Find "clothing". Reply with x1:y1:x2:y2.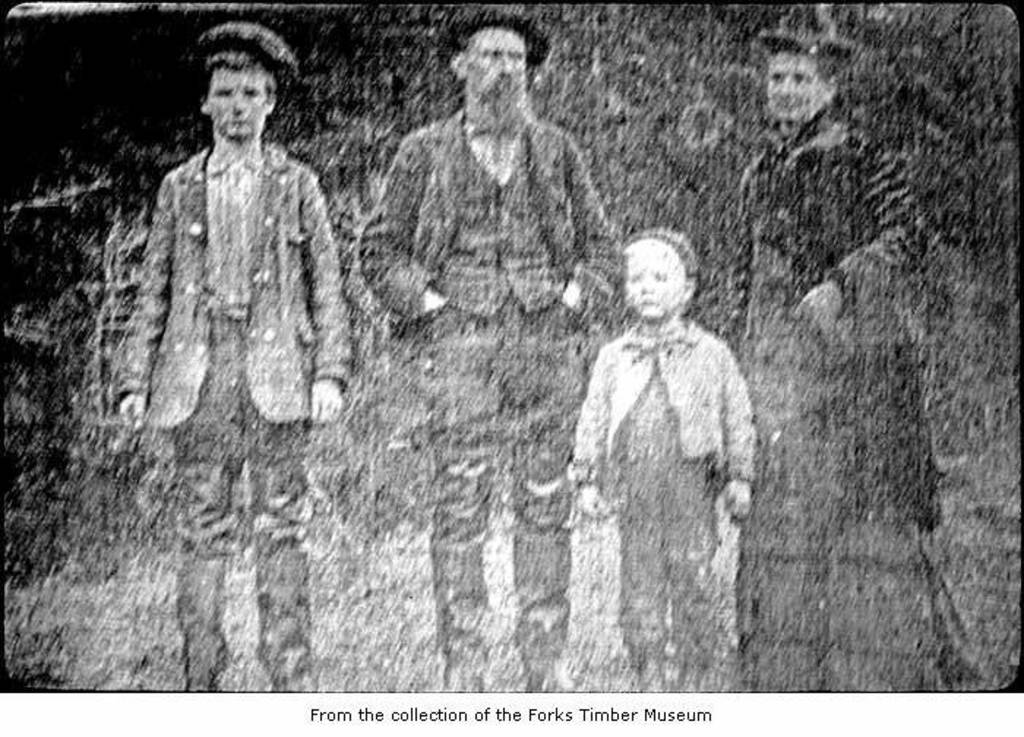
353:118:620:702.
